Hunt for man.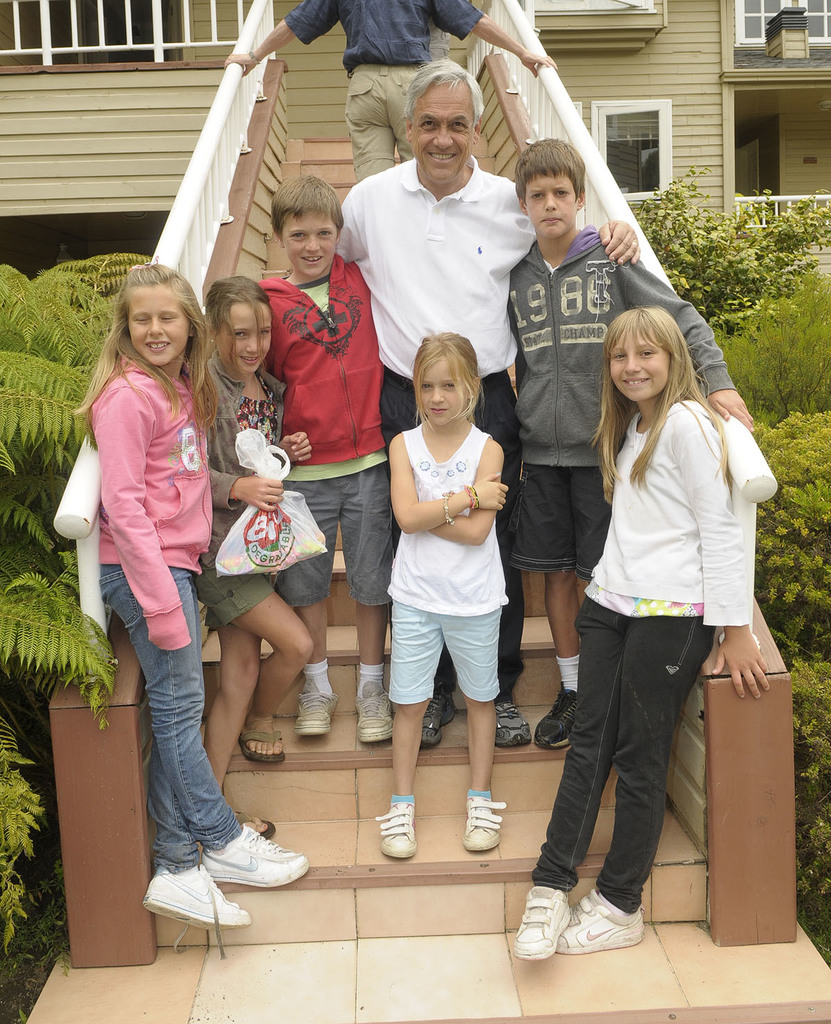
Hunted down at select_region(352, 67, 628, 481).
